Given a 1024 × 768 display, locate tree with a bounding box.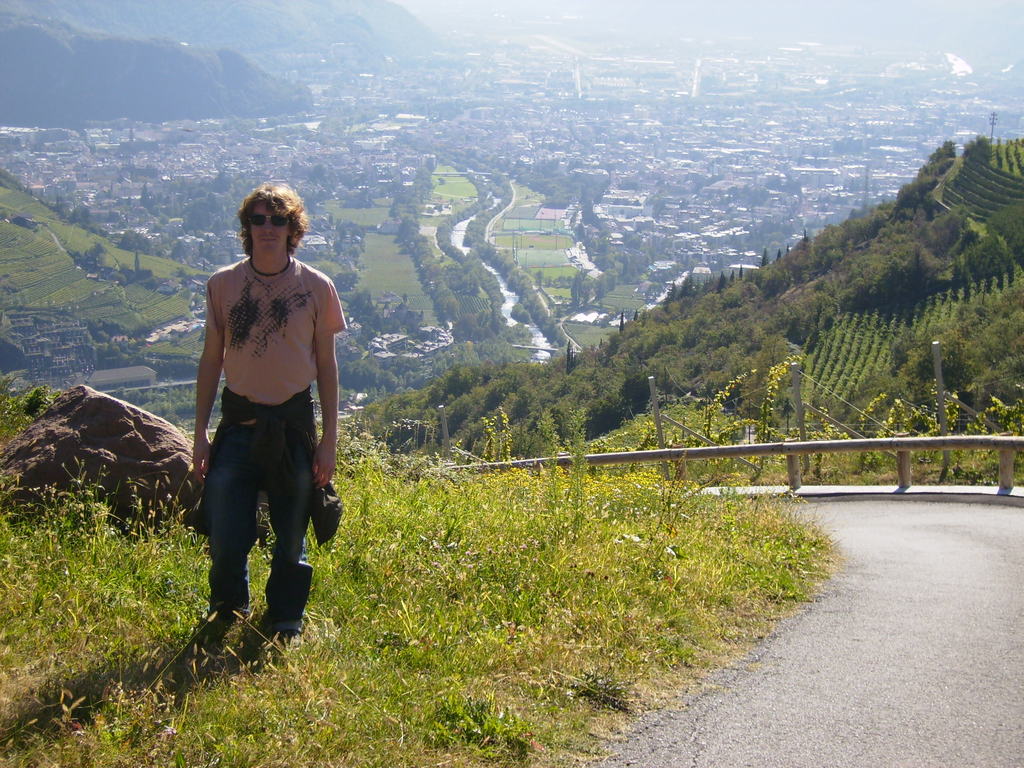
Located: BBox(633, 309, 639, 326).
